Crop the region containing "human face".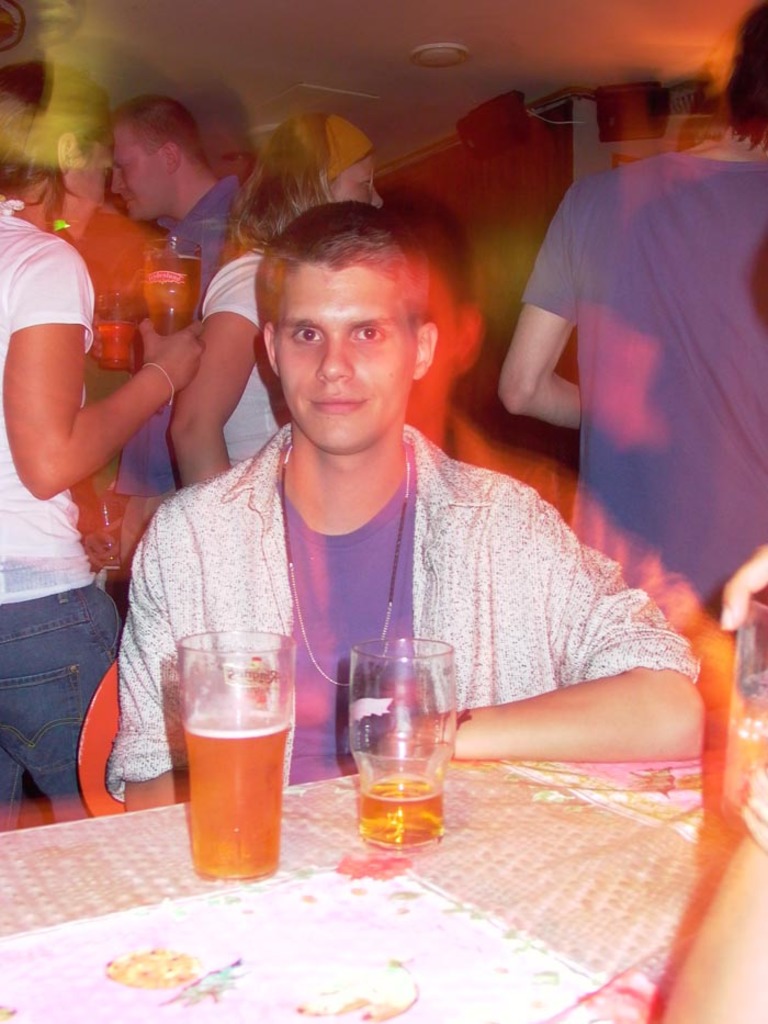
Crop region: box(340, 158, 383, 204).
